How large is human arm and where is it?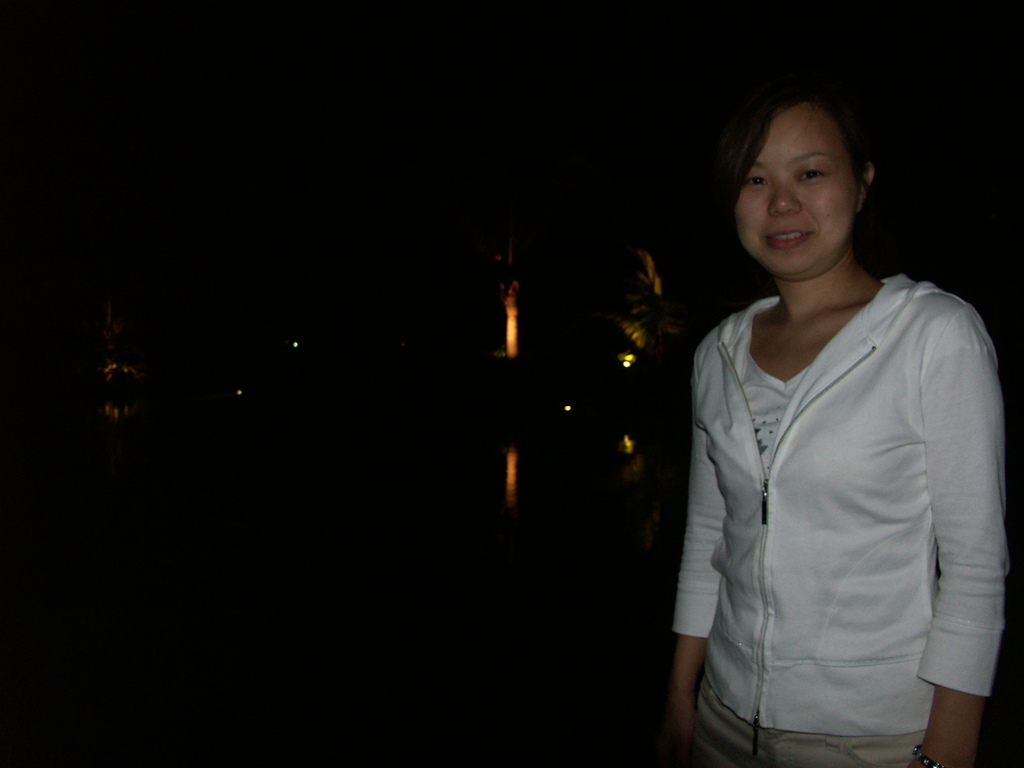
Bounding box: 658/351/730/751.
